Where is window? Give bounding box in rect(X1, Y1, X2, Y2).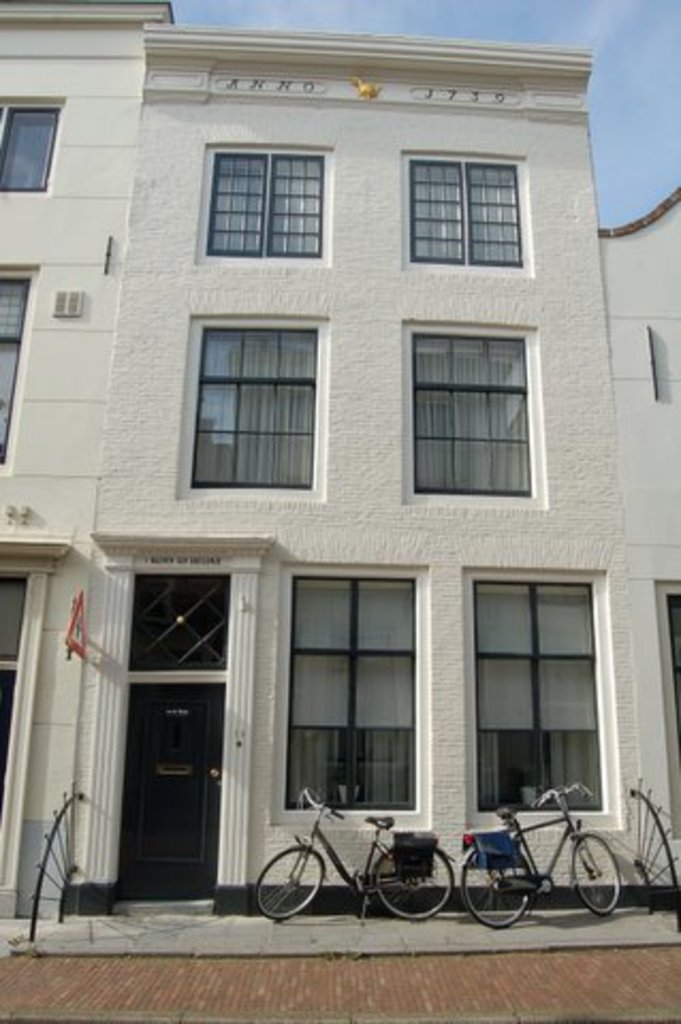
rect(280, 578, 418, 811).
